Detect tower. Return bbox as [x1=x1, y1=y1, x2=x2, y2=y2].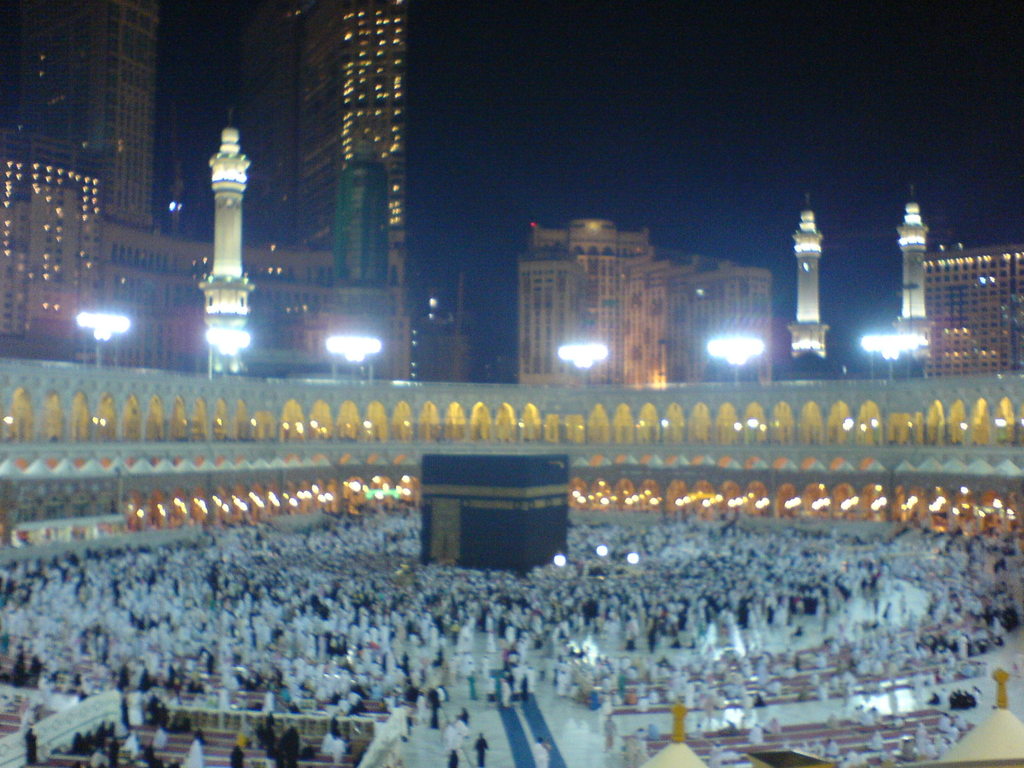
[x1=785, y1=192, x2=828, y2=367].
